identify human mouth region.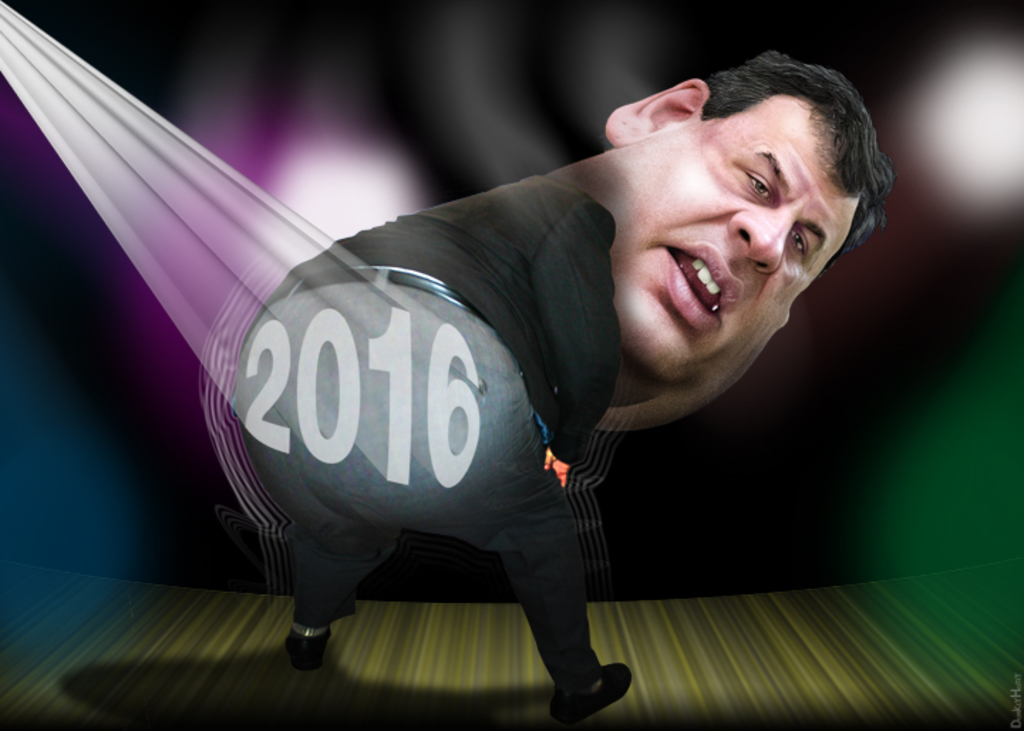
Region: box=[661, 232, 744, 338].
